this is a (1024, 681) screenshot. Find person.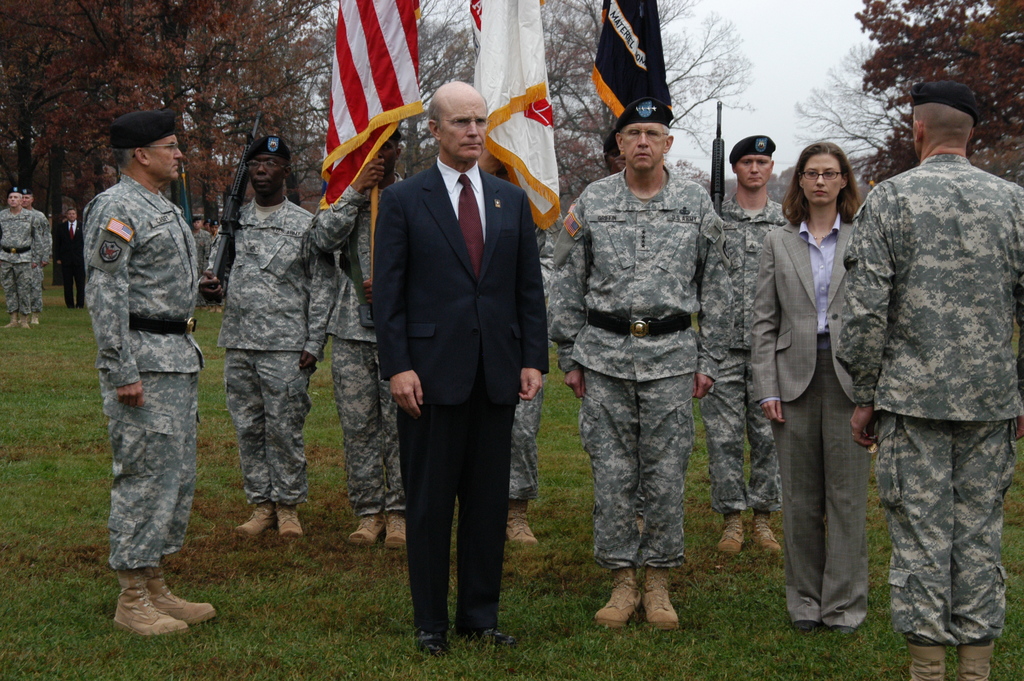
Bounding box: {"x1": 197, "y1": 137, "x2": 339, "y2": 539}.
